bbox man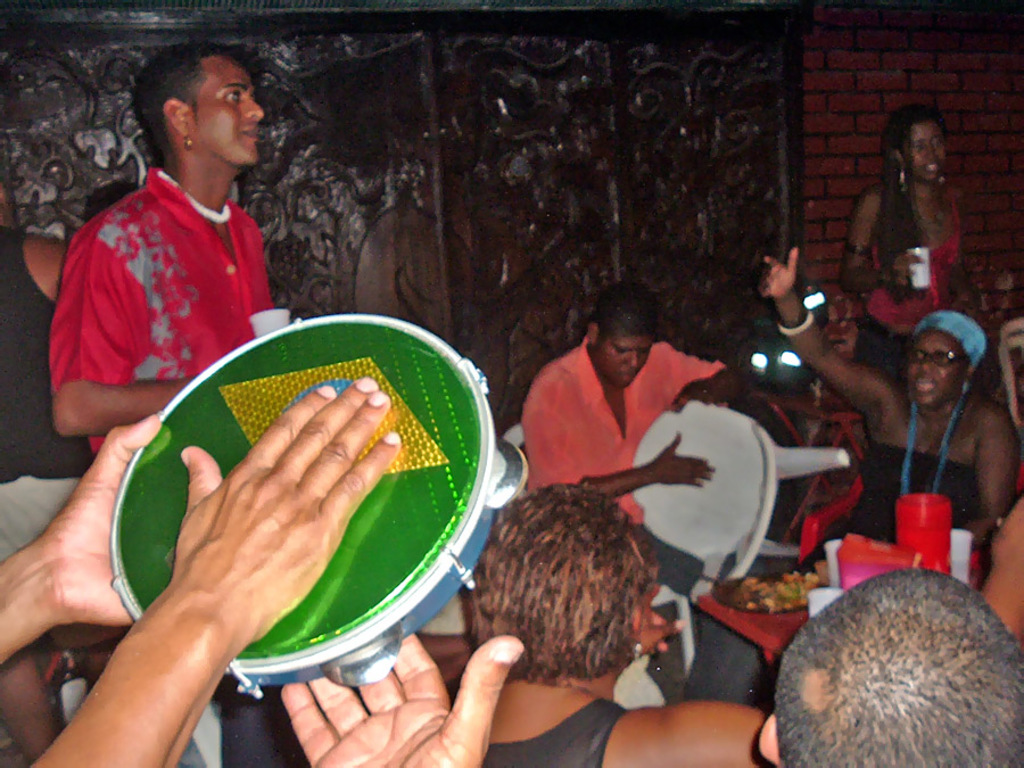
0, 172, 86, 649
